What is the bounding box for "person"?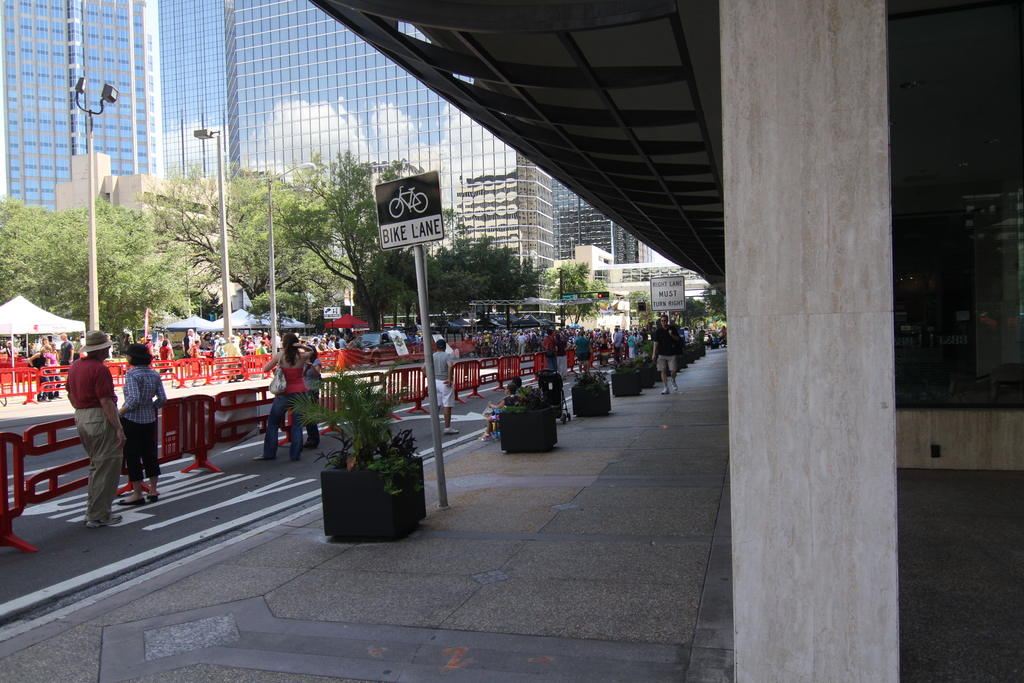
box=[63, 331, 125, 529].
